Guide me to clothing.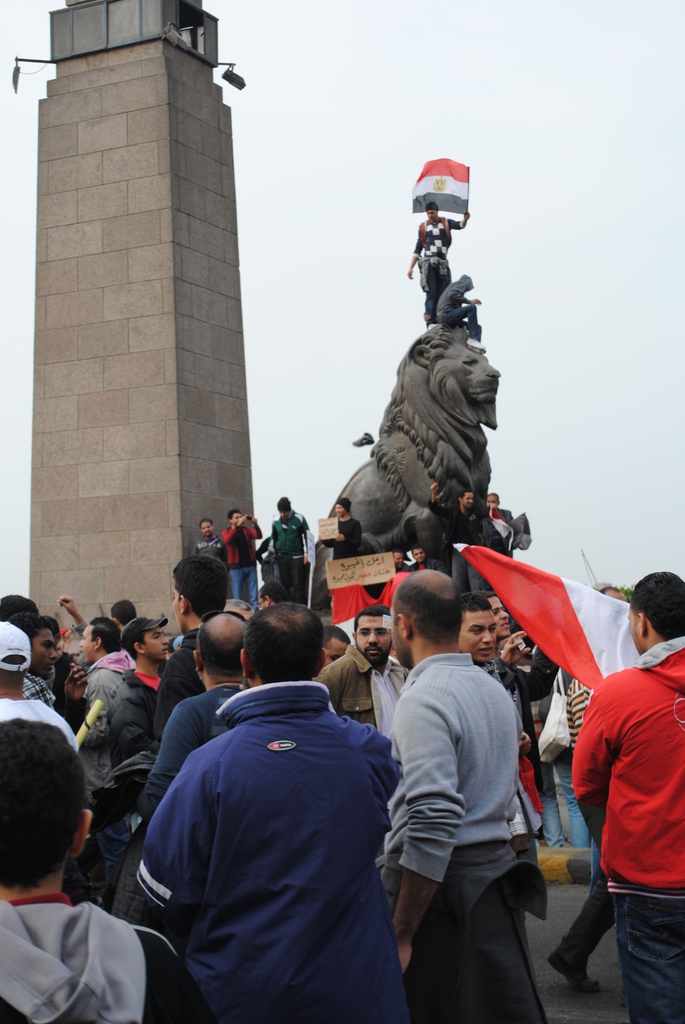
Guidance: BBox(487, 512, 514, 548).
